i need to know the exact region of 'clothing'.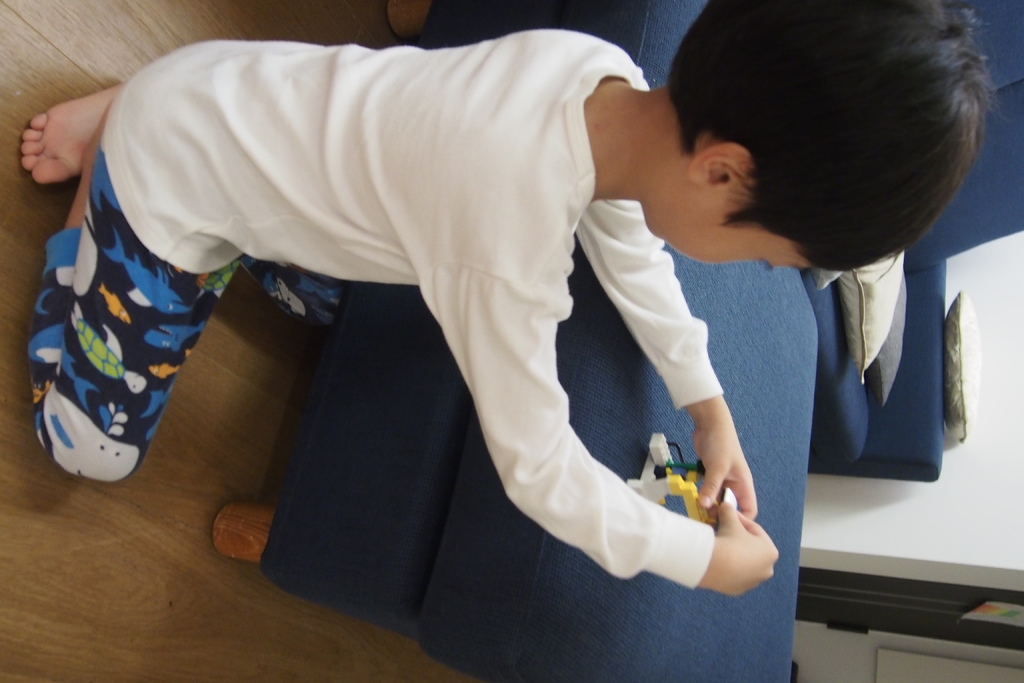
Region: box=[15, 0, 732, 656].
